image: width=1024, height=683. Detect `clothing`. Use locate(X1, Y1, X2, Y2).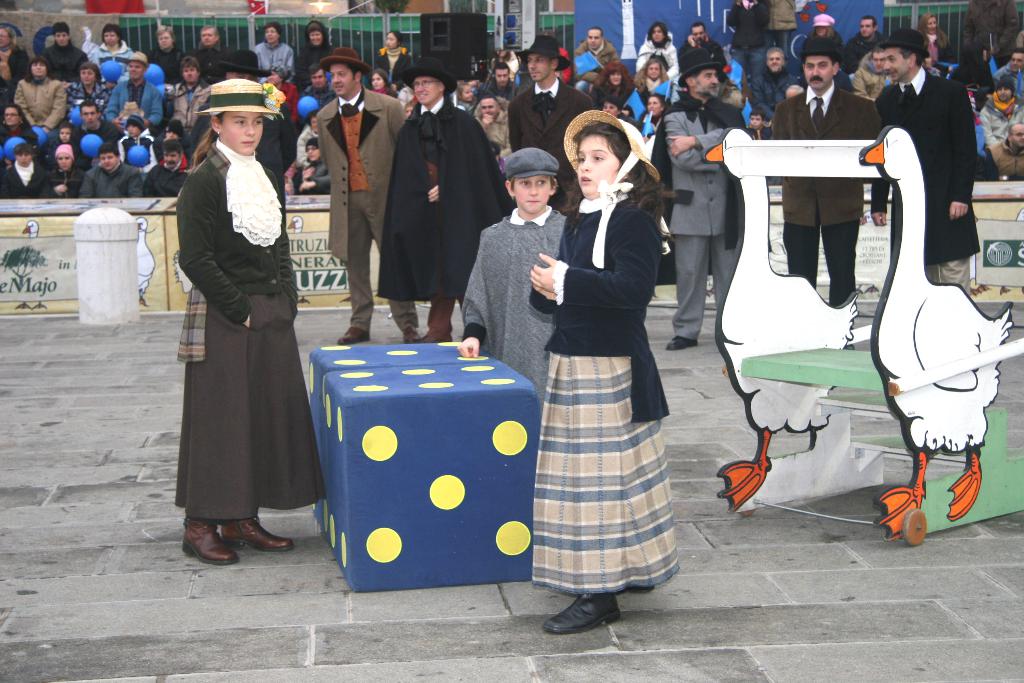
locate(250, 41, 293, 78).
